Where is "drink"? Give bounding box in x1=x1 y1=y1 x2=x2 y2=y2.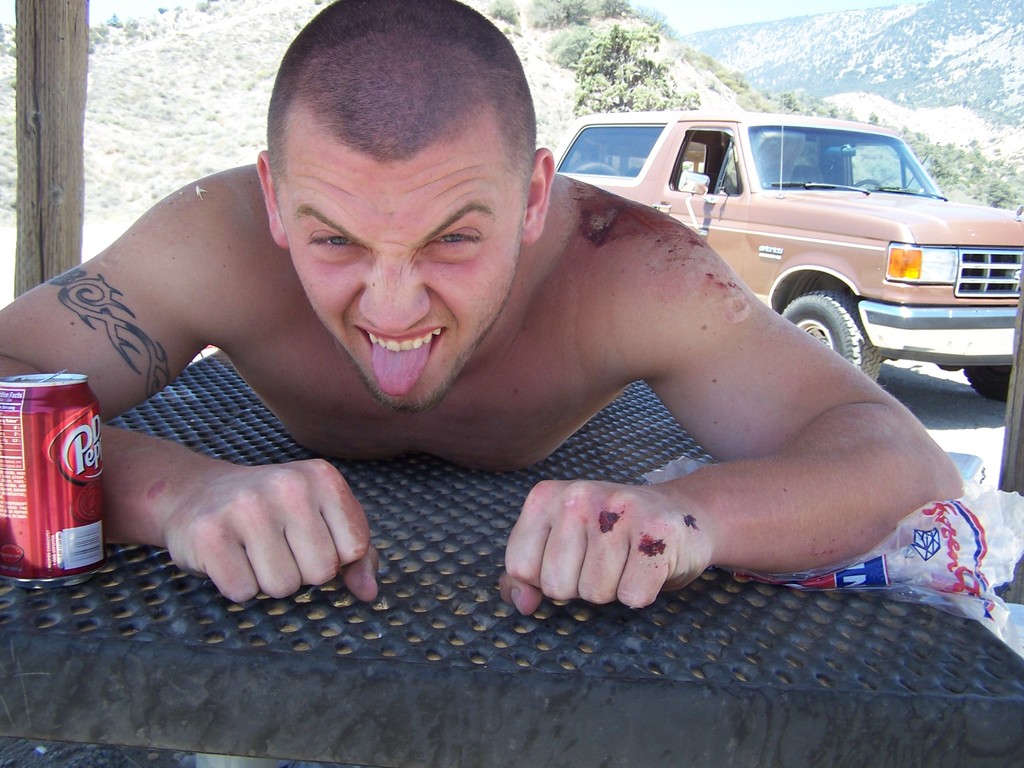
x1=12 y1=359 x2=106 y2=577.
